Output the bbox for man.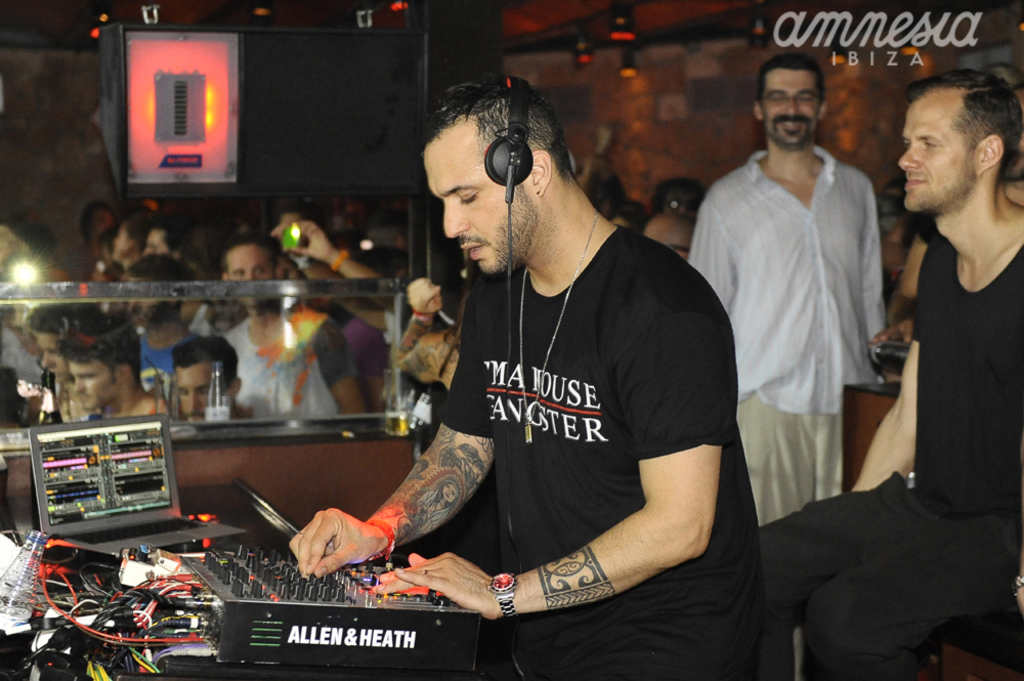
<bbox>123, 240, 213, 389</bbox>.
